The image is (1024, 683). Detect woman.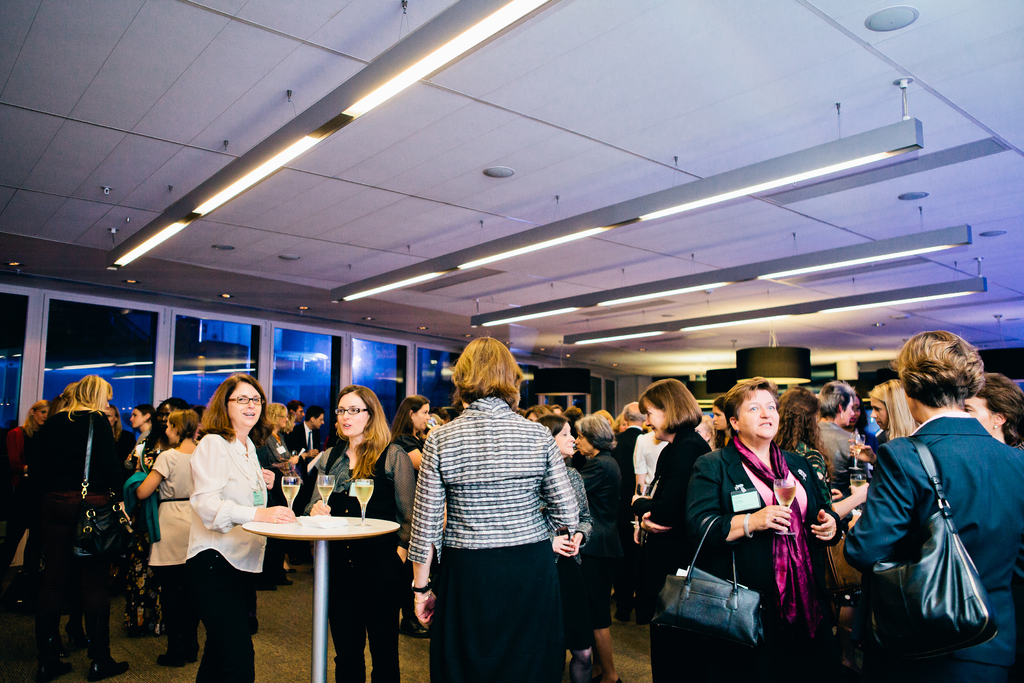
Detection: {"left": 712, "top": 394, "right": 732, "bottom": 450}.
